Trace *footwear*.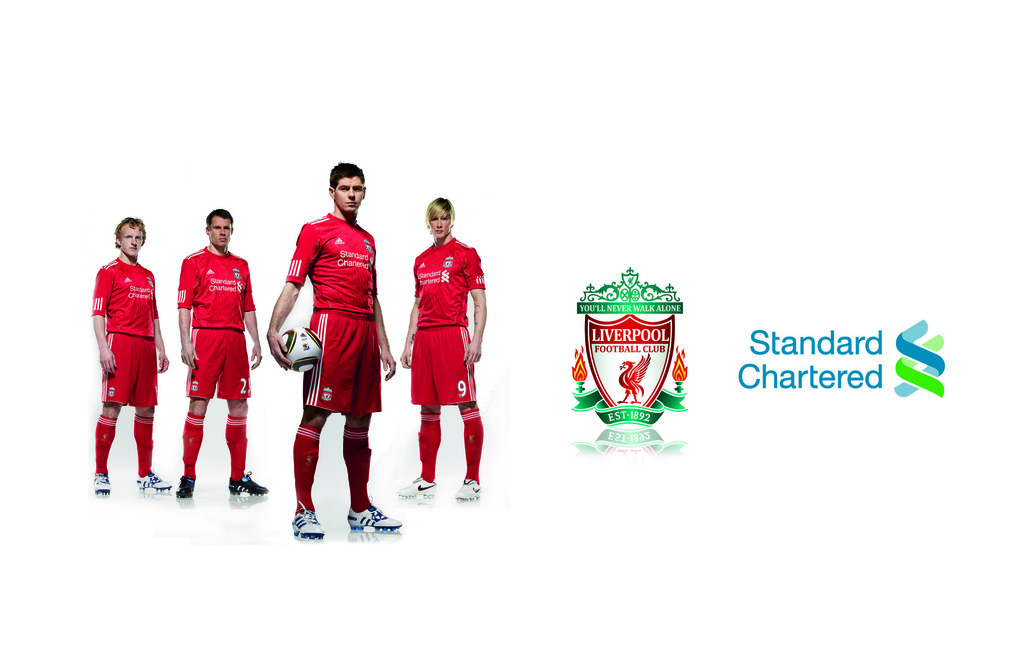
Traced to detection(293, 508, 326, 539).
